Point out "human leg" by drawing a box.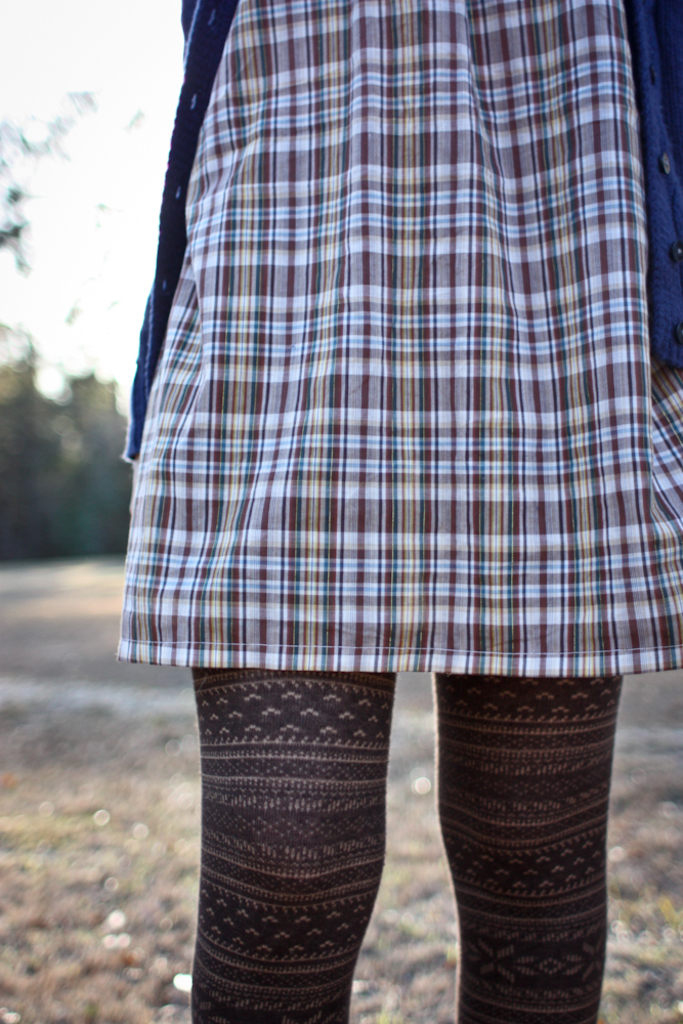
{"left": 443, "top": 295, "right": 636, "bottom": 1023}.
